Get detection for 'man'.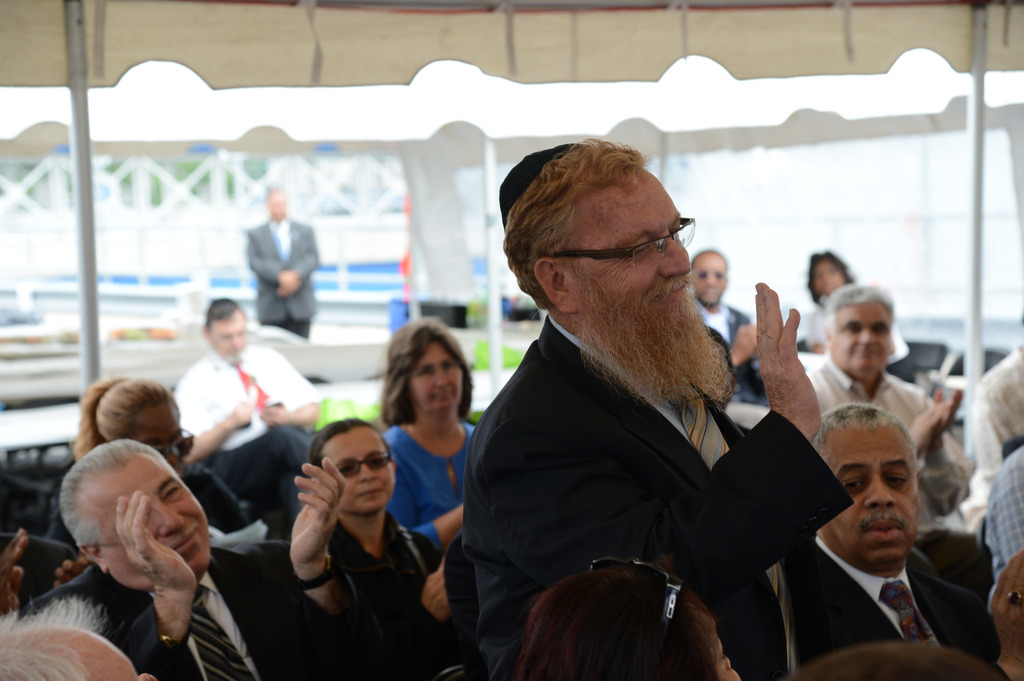
Detection: x1=176 y1=291 x2=327 y2=491.
